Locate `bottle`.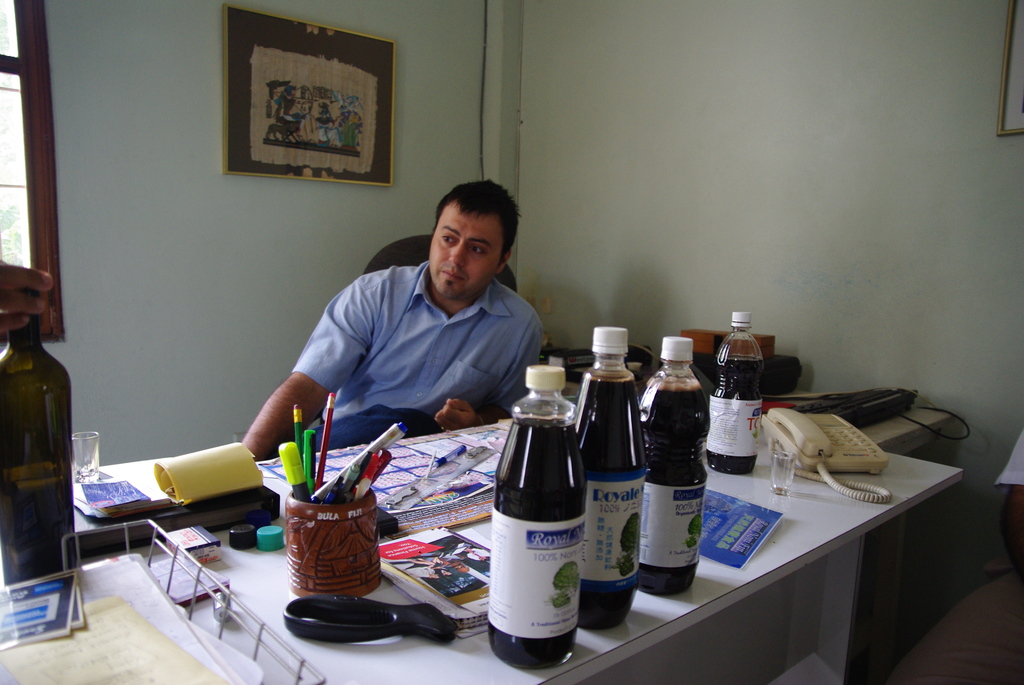
Bounding box: <bbox>578, 327, 646, 638</bbox>.
